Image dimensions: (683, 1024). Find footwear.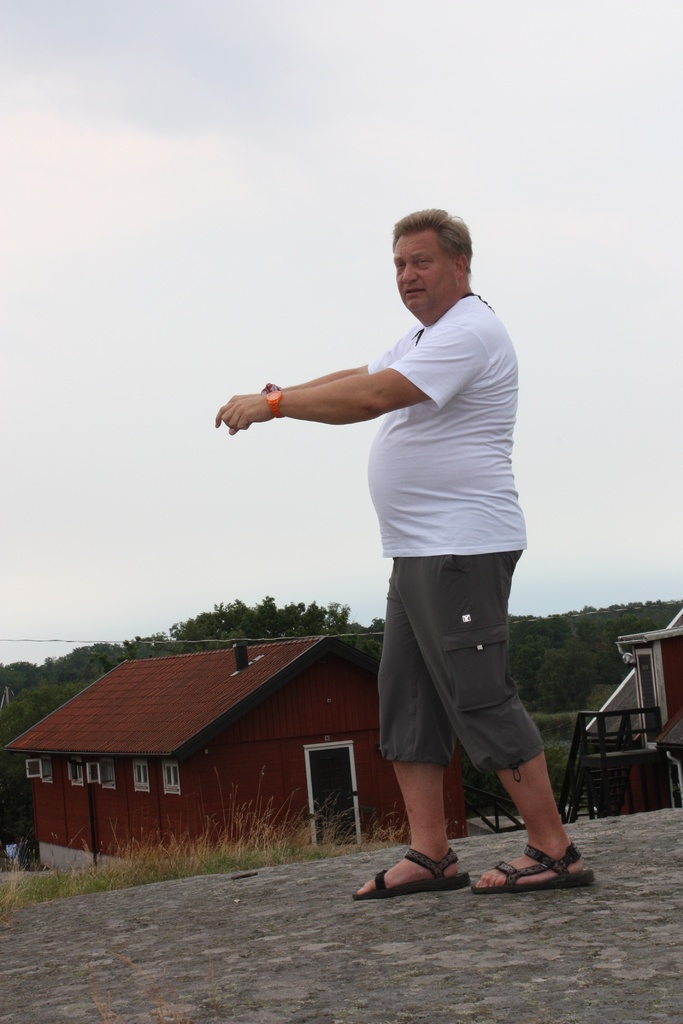
pyautogui.locateOnScreen(352, 846, 472, 899).
